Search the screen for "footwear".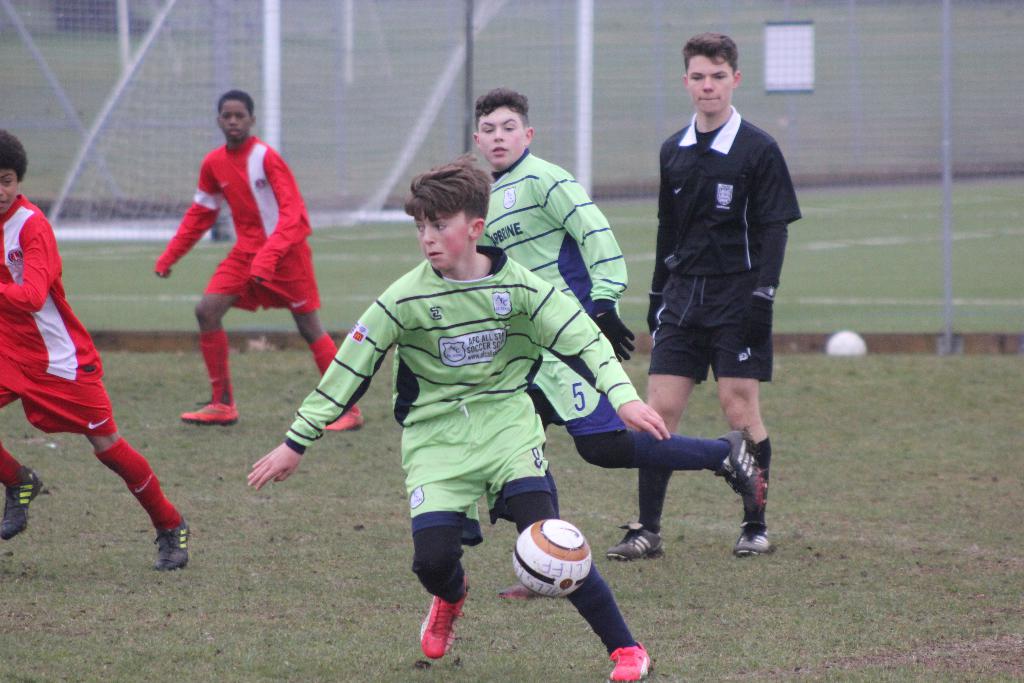
Found at {"left": 733, "top": 526, "right": 776, "bottom": 556}.
